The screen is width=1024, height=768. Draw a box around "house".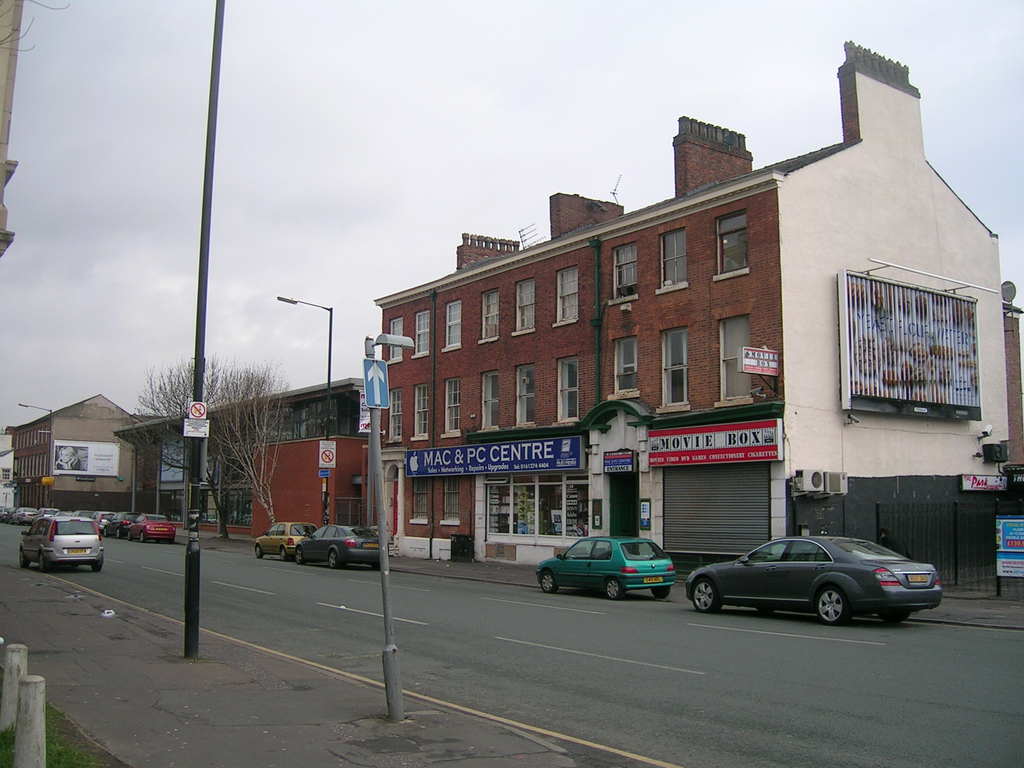
108,372,360,547.
